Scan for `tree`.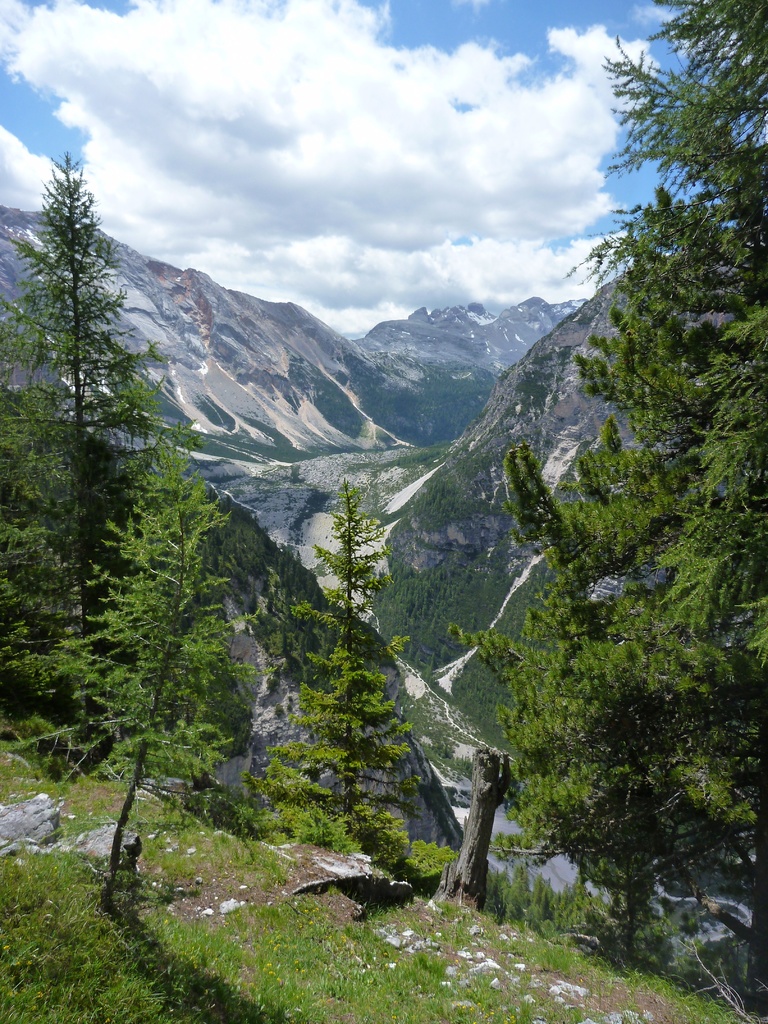
Scan result: locate(238, 477, 458, 900).
